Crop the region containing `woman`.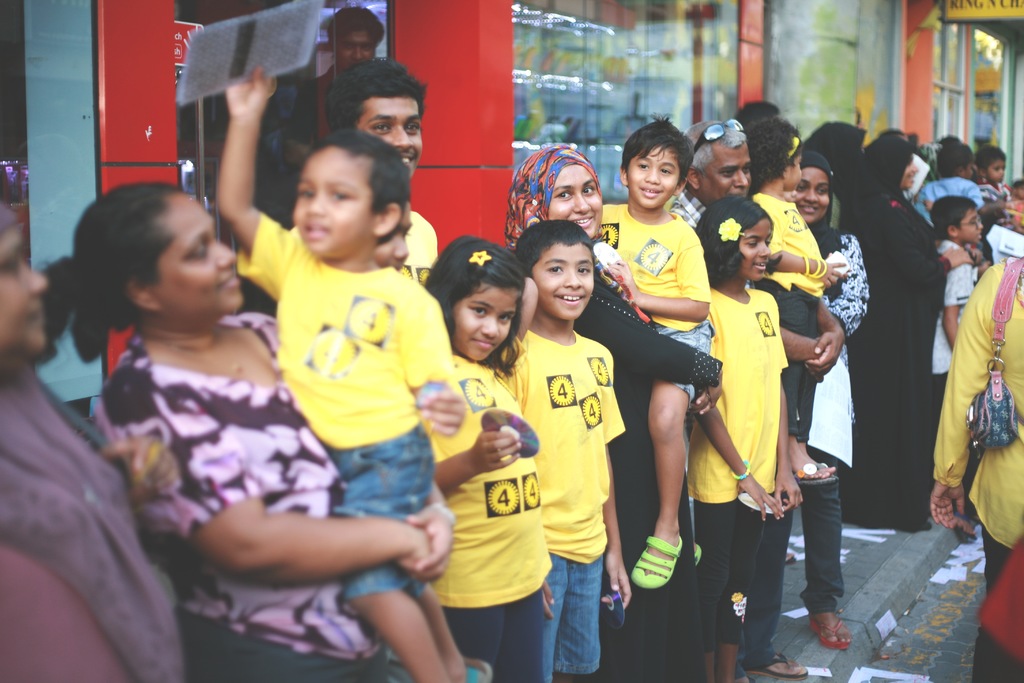
Crop region: 0/222/184/682.
